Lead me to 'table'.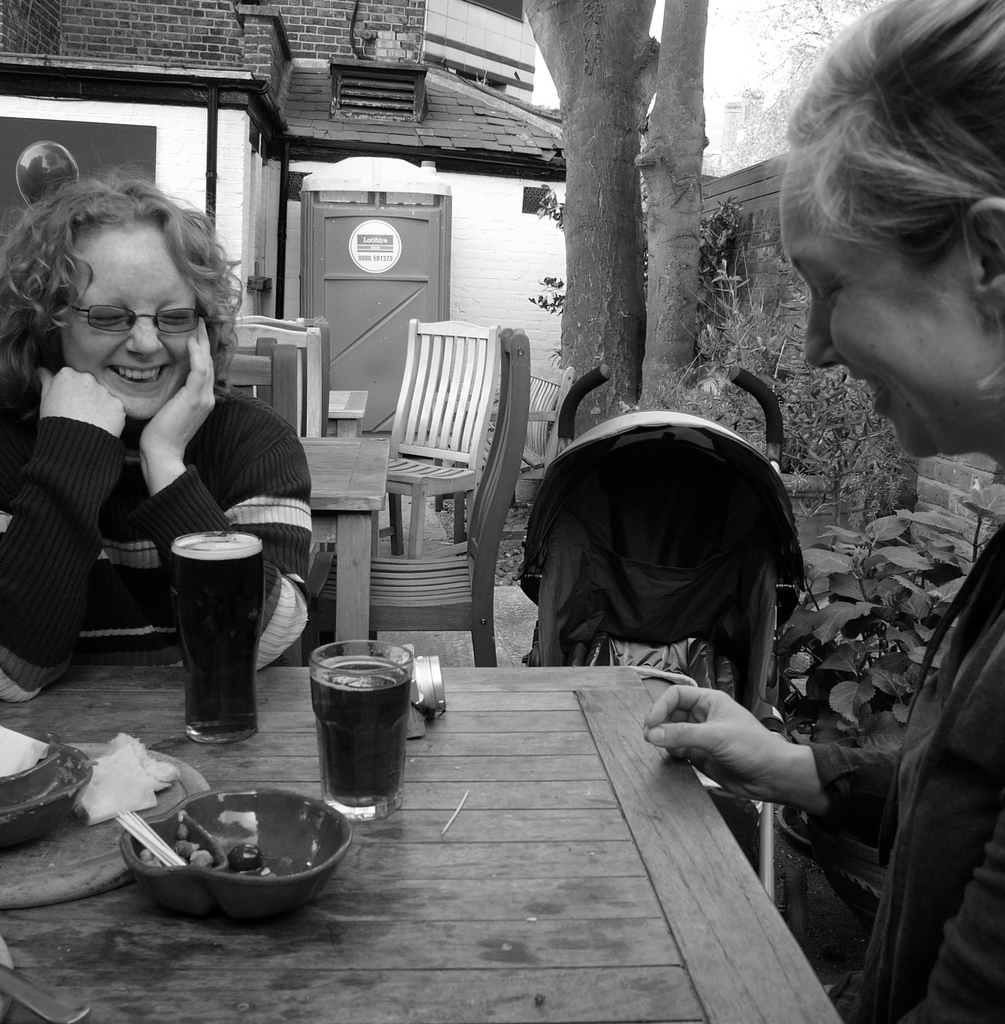
Lead to detection(291, 426, 398, 653).
